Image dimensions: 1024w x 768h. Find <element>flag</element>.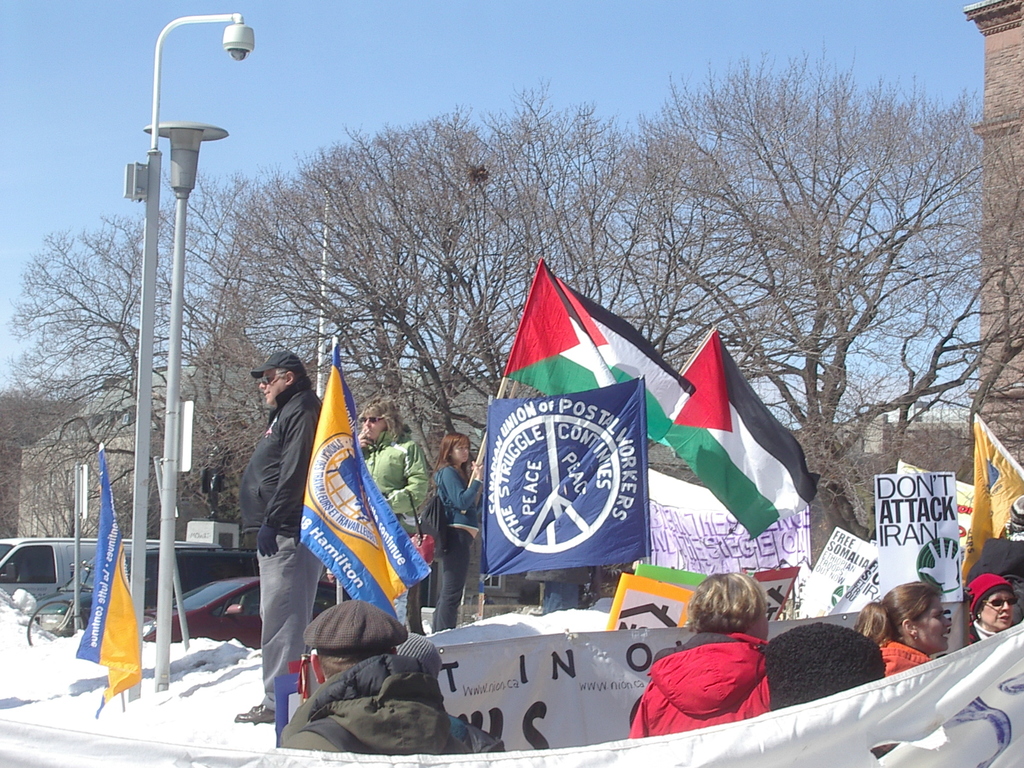
[554,276,694,444].
